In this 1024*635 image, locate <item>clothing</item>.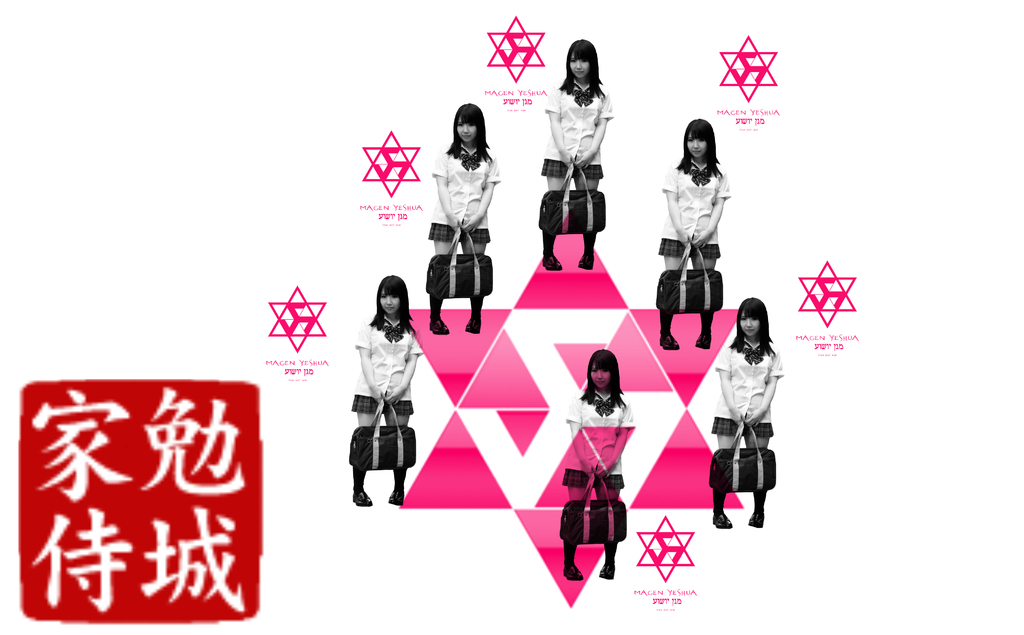
Bounding box: [350,316,422,413].
